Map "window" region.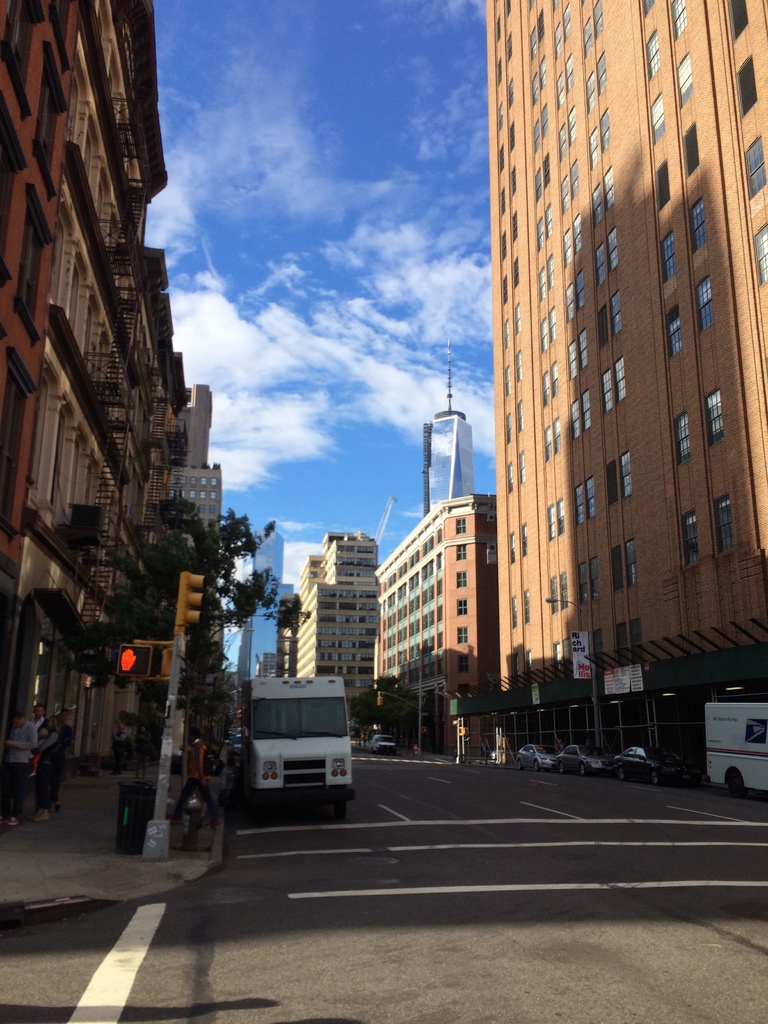
Mapped to bbox=[582, 17, 600, 52].
